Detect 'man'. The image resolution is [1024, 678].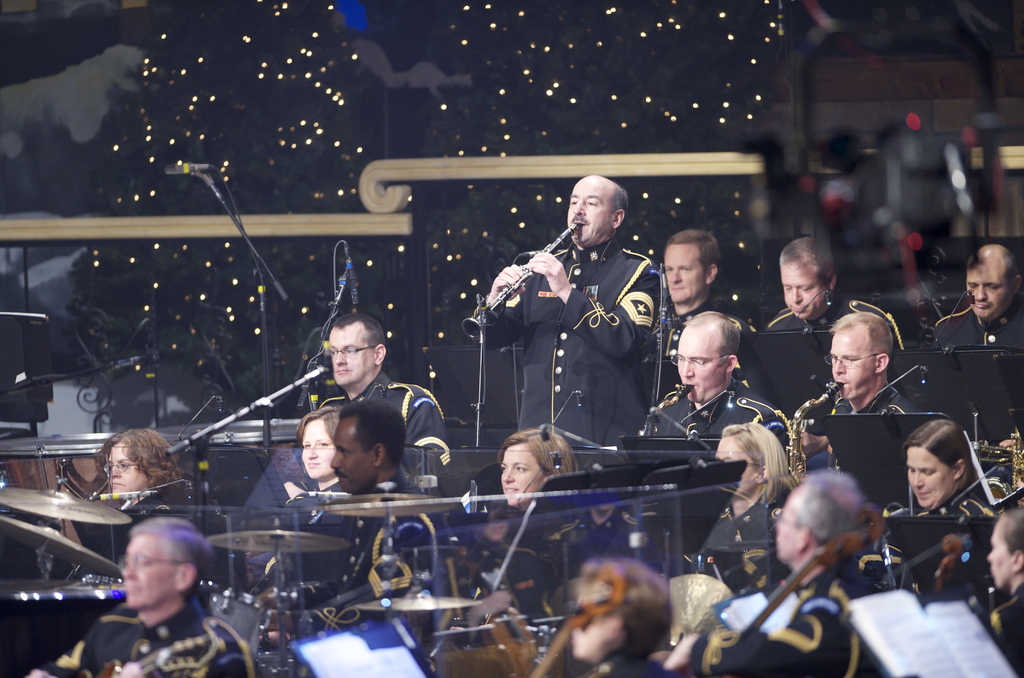
[x1=266, y1=398, x2=445, y2=643].
